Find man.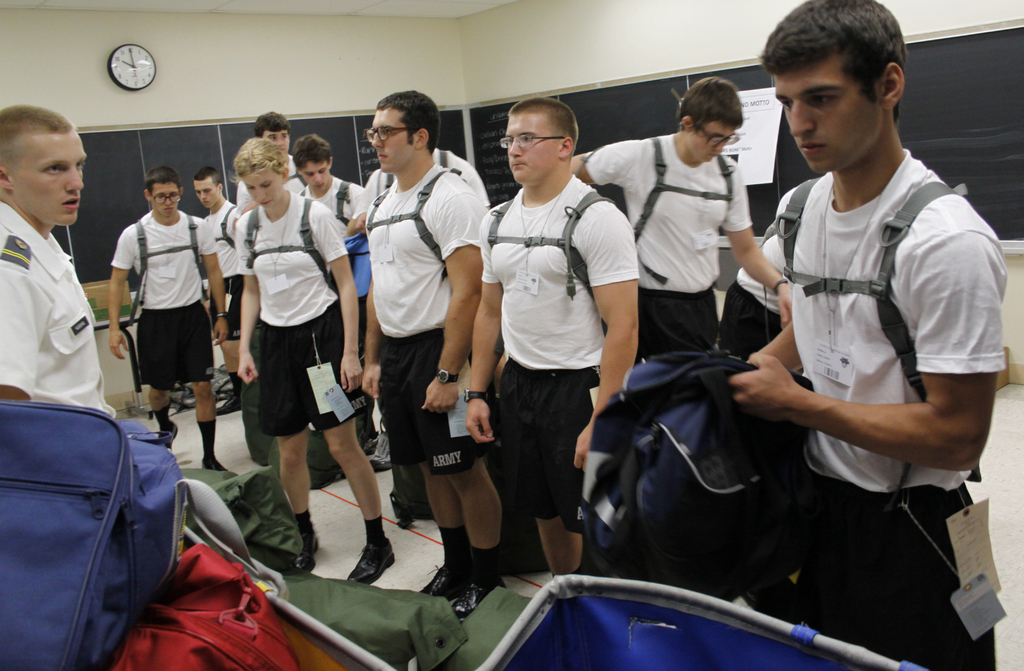
box=[114, 163, 234, 470].
